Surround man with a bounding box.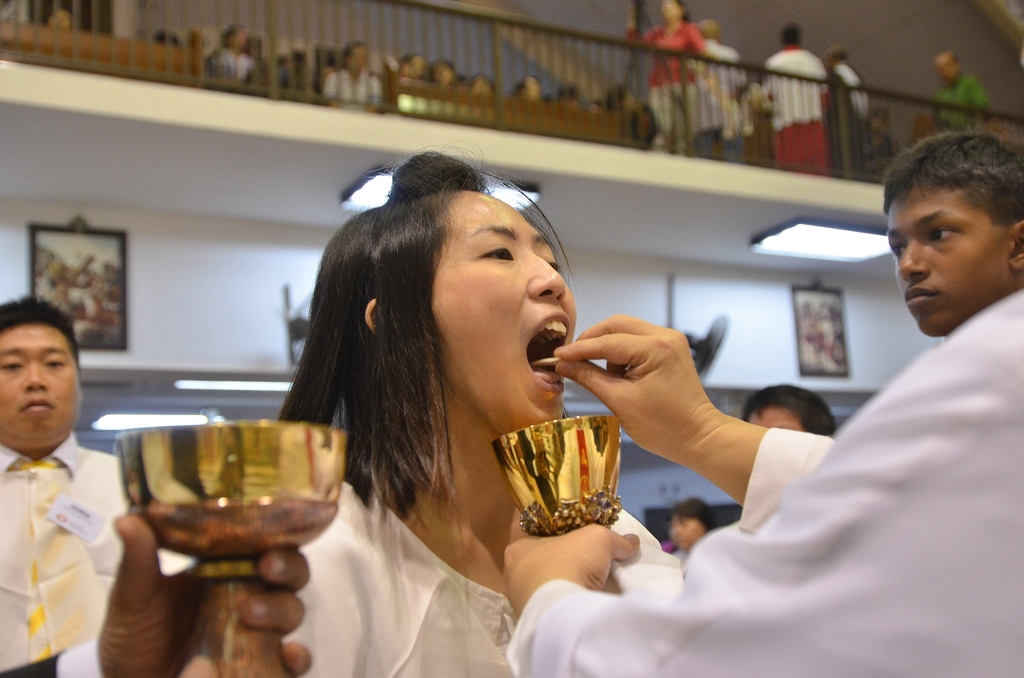
left=880, top=123, right=1022, bottom=337.
